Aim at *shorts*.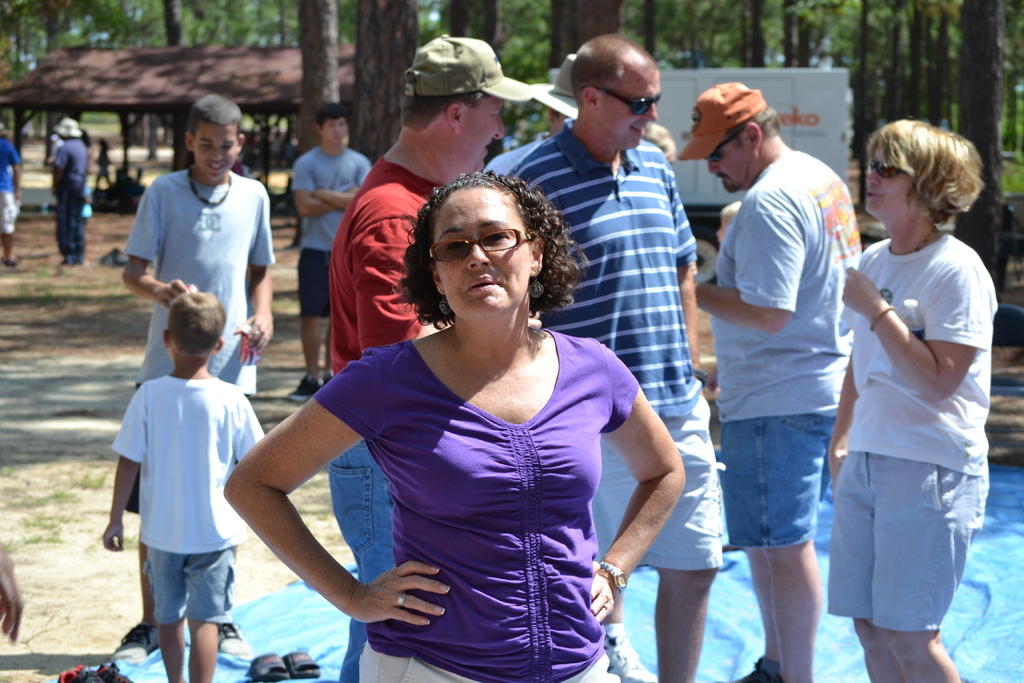
Aimed at x1=826, y1=450, x2=988, y2=630.
